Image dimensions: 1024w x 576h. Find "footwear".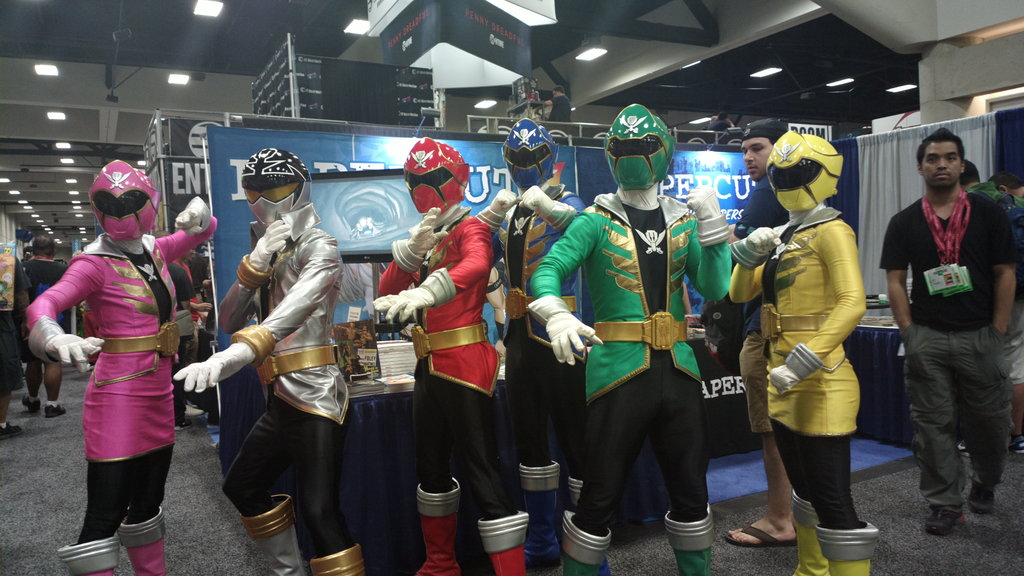
locate(44, 403, 67, 413).
